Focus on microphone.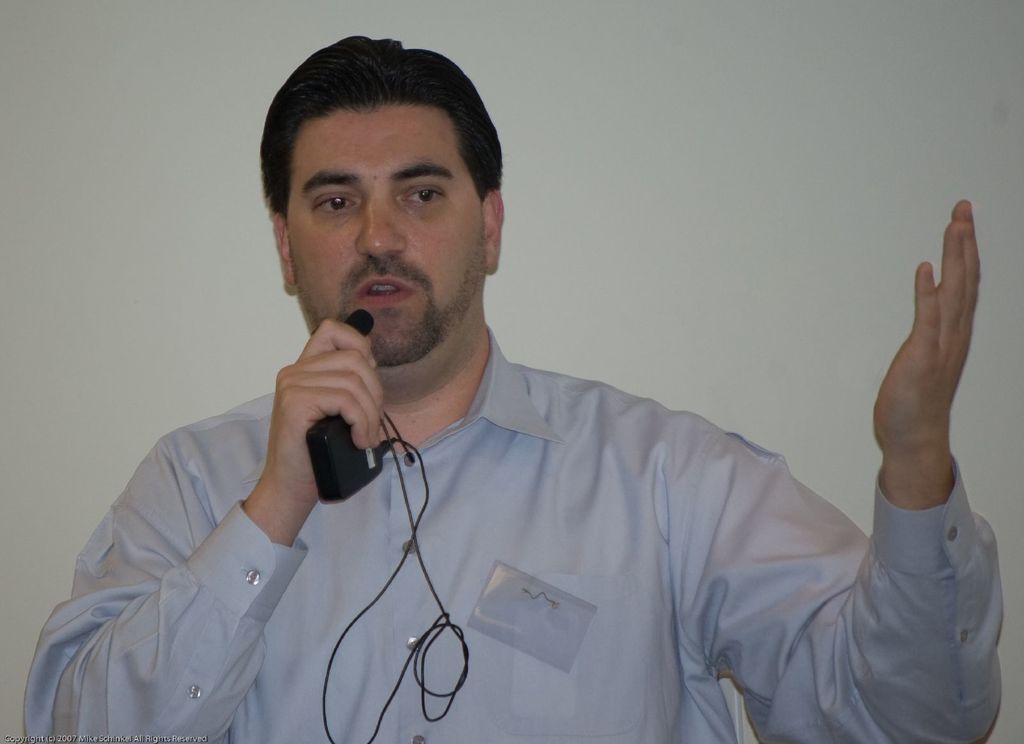
Focused at 340:303:380:337.
